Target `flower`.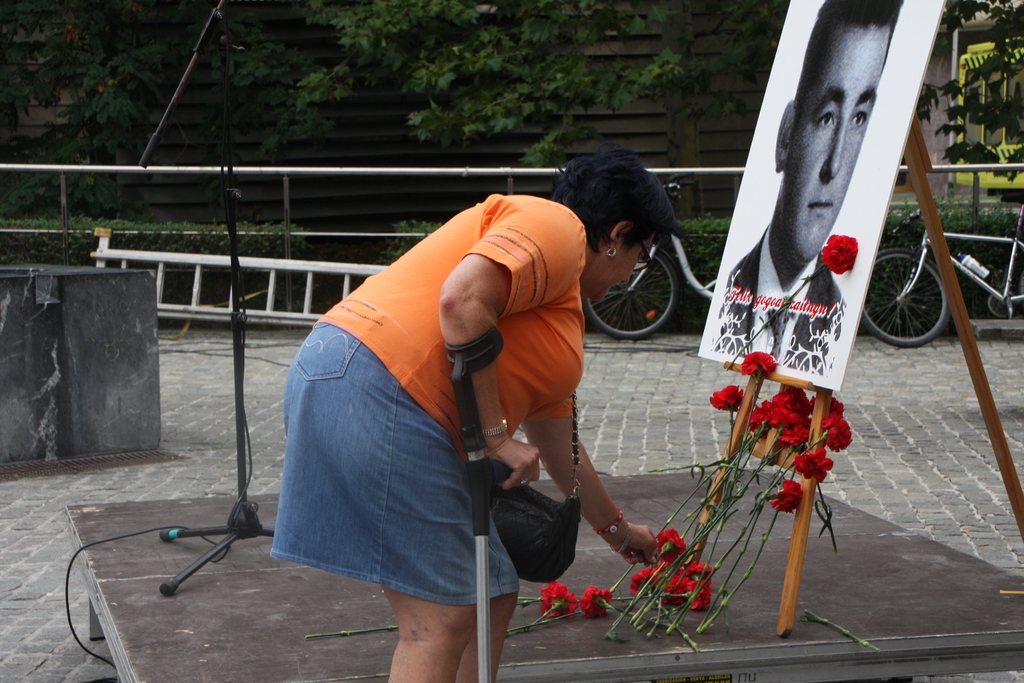
Target region: pyautogui.locateOnScreen(708, 387, 750, 412).
